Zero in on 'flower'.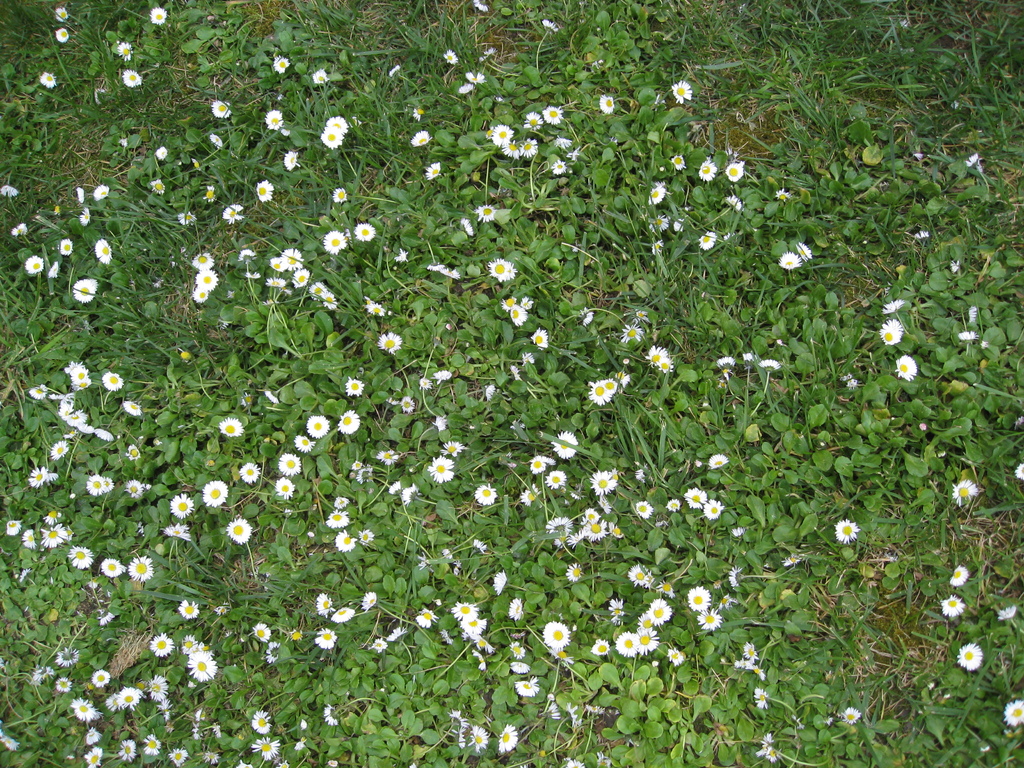
Zeroed in: <region>0, 180, 19, 199</region>.
